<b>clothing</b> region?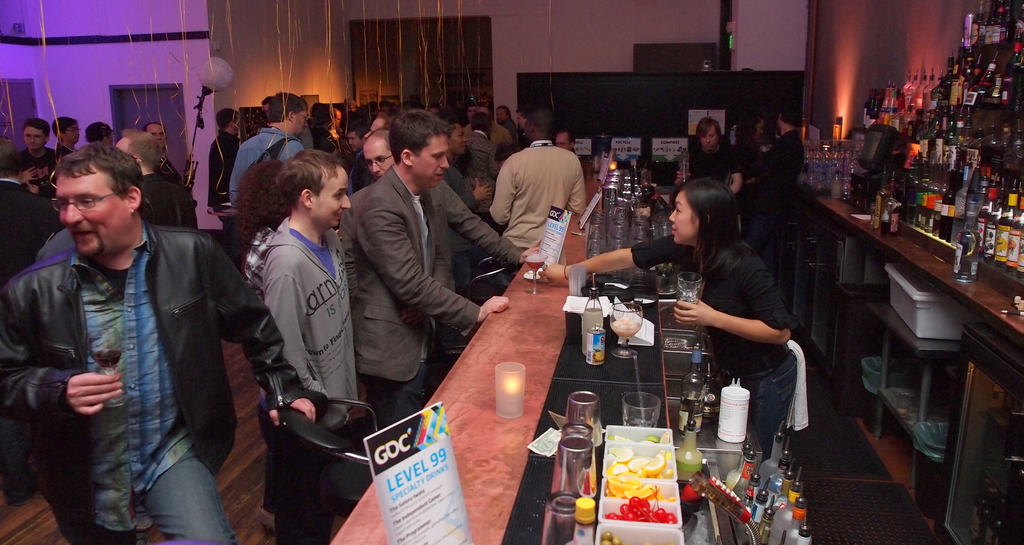
pyautogui.locateOnScreen(325, 175, 457, 333)
